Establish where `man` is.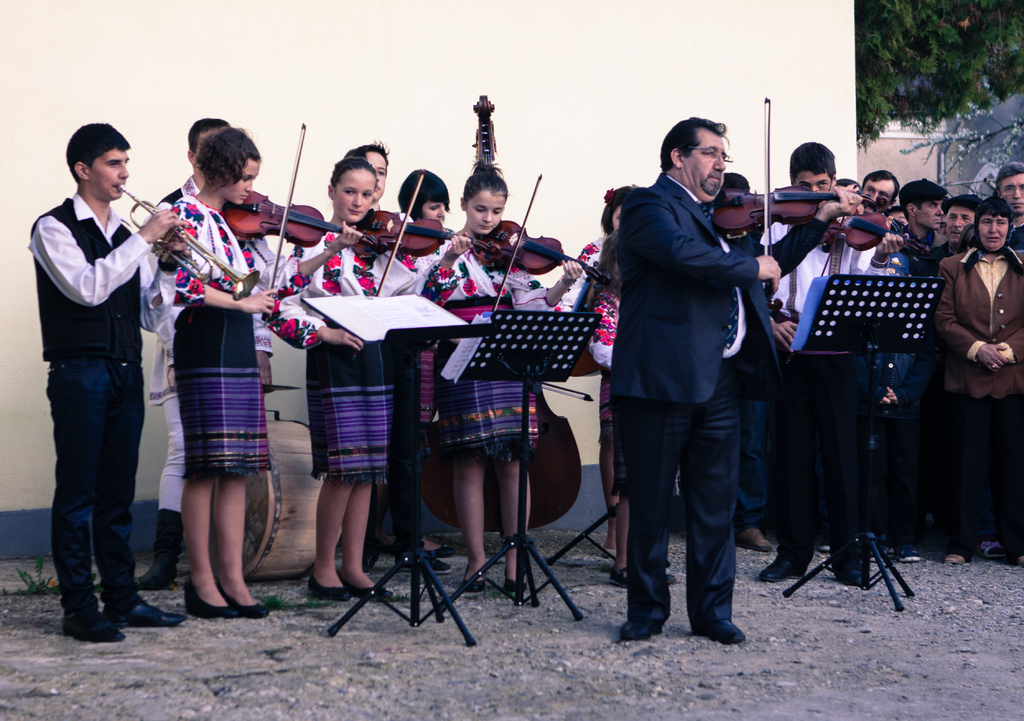
Established at (left=863, top=168, right=900, bottom=211).
